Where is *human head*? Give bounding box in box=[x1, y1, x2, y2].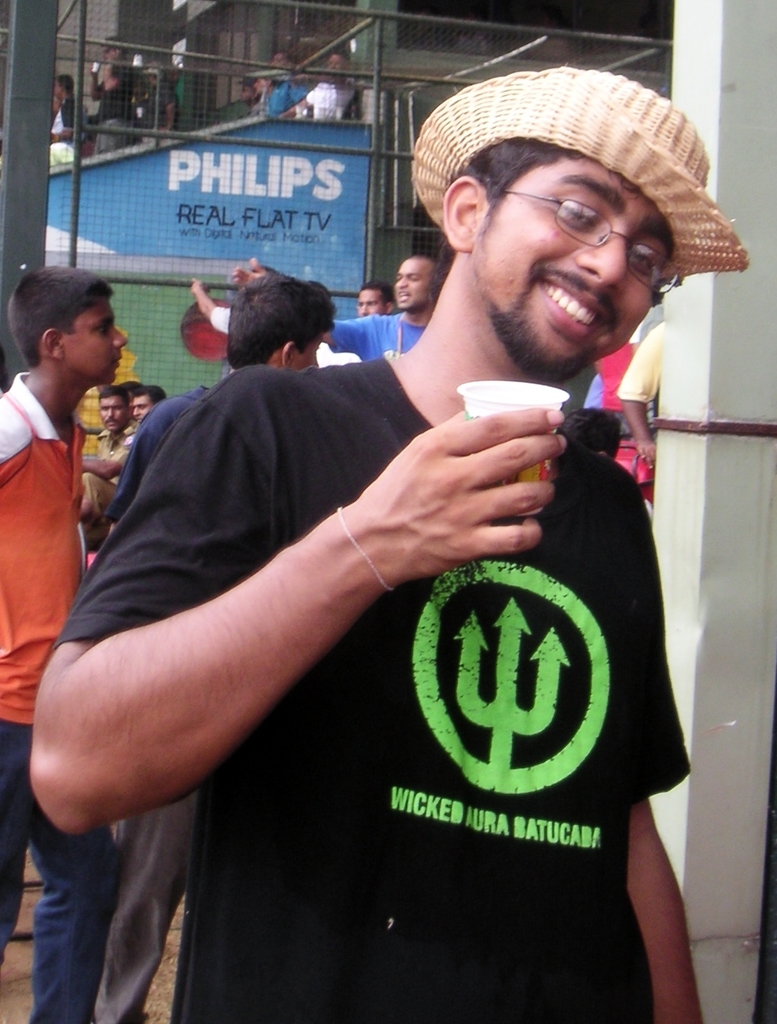
box=[256, 73, 270, 97].
